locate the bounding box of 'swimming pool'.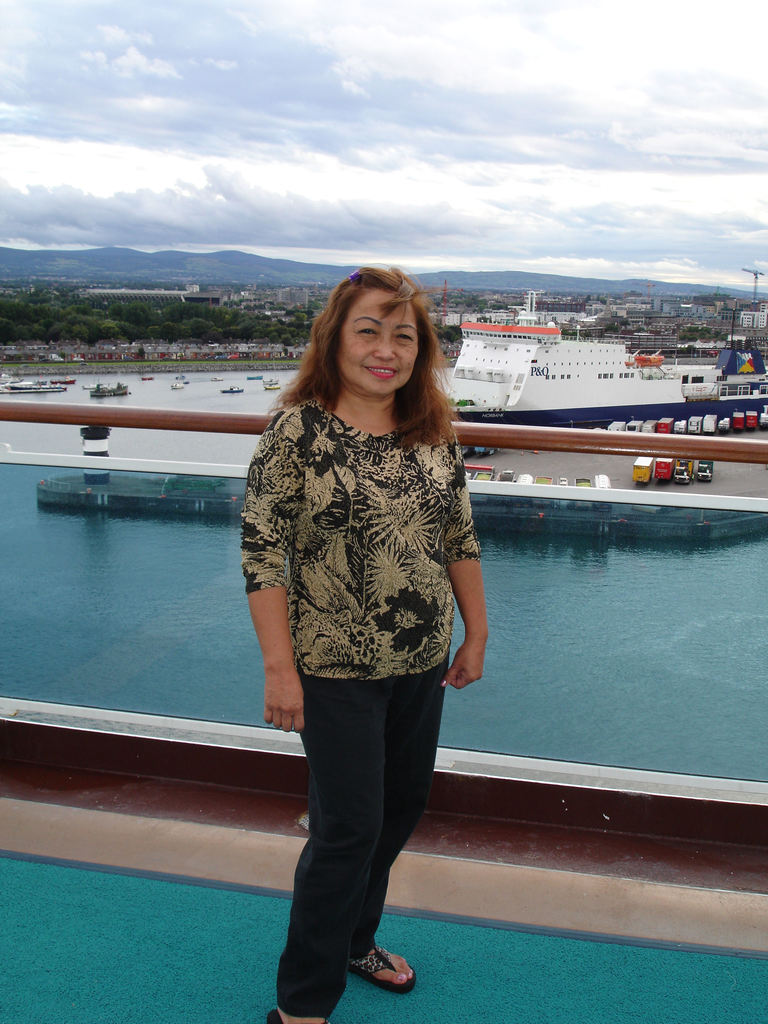
Bounding box: l=0, t=419, r=767, b=788.
